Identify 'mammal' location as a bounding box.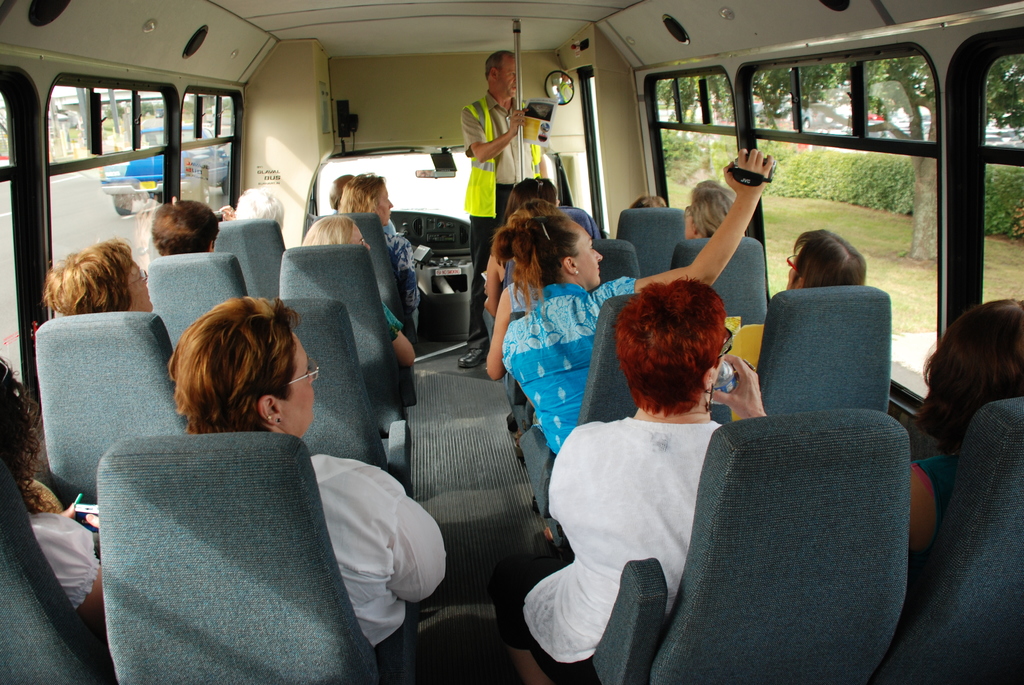
<bbox>479, 175, 562, 329</bbox>.
